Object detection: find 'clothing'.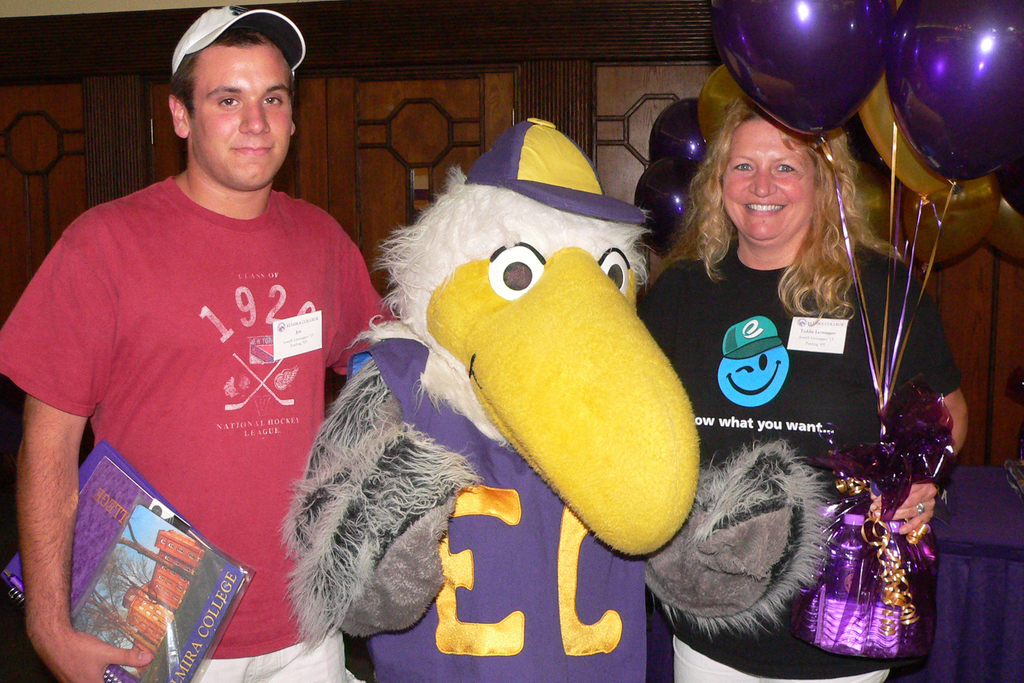
box=[31, 145, 347, 643].
